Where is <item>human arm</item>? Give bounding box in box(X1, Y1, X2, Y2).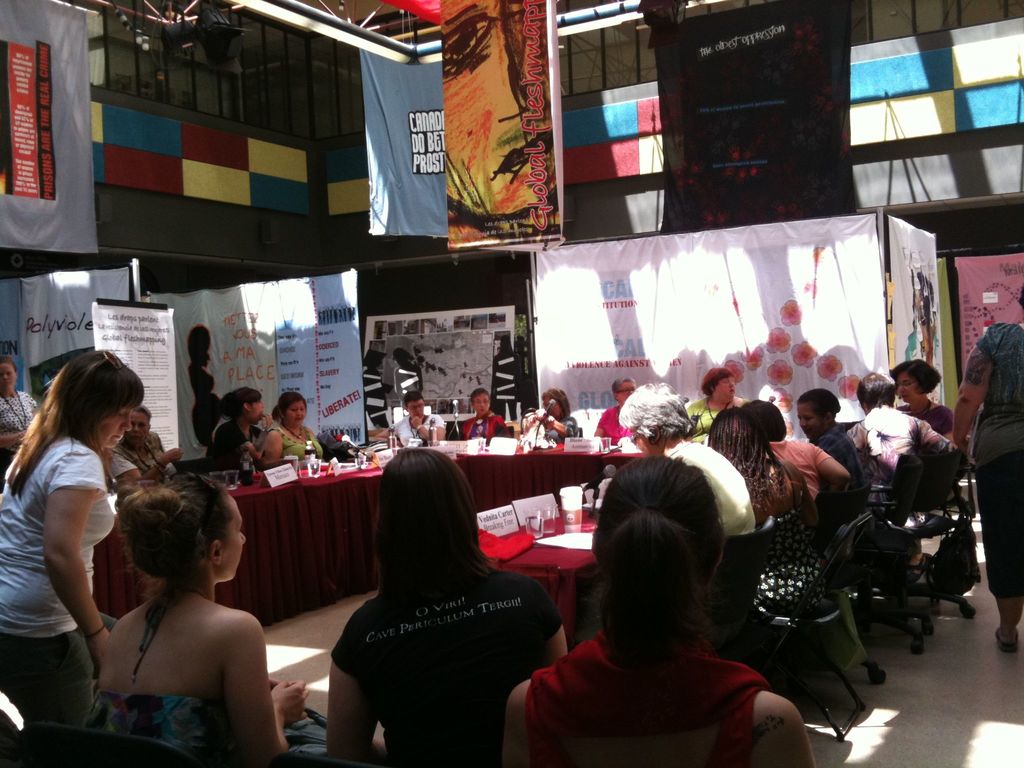
box(589, 408, 604, 436).
